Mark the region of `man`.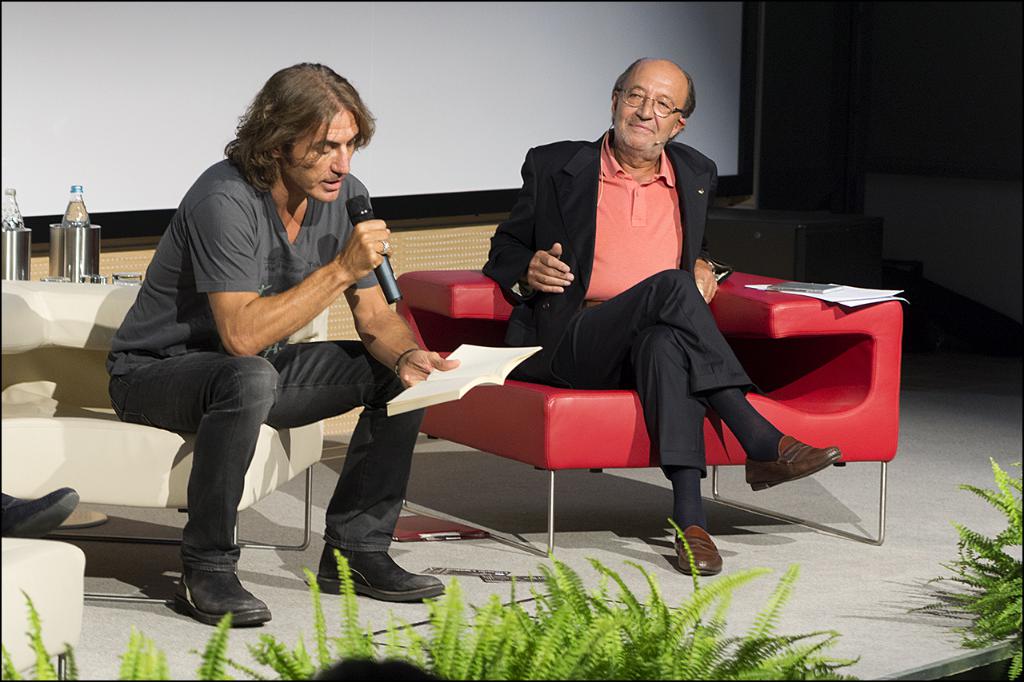
Region: <bbox>101, 61, 462, 625</bbox>.
